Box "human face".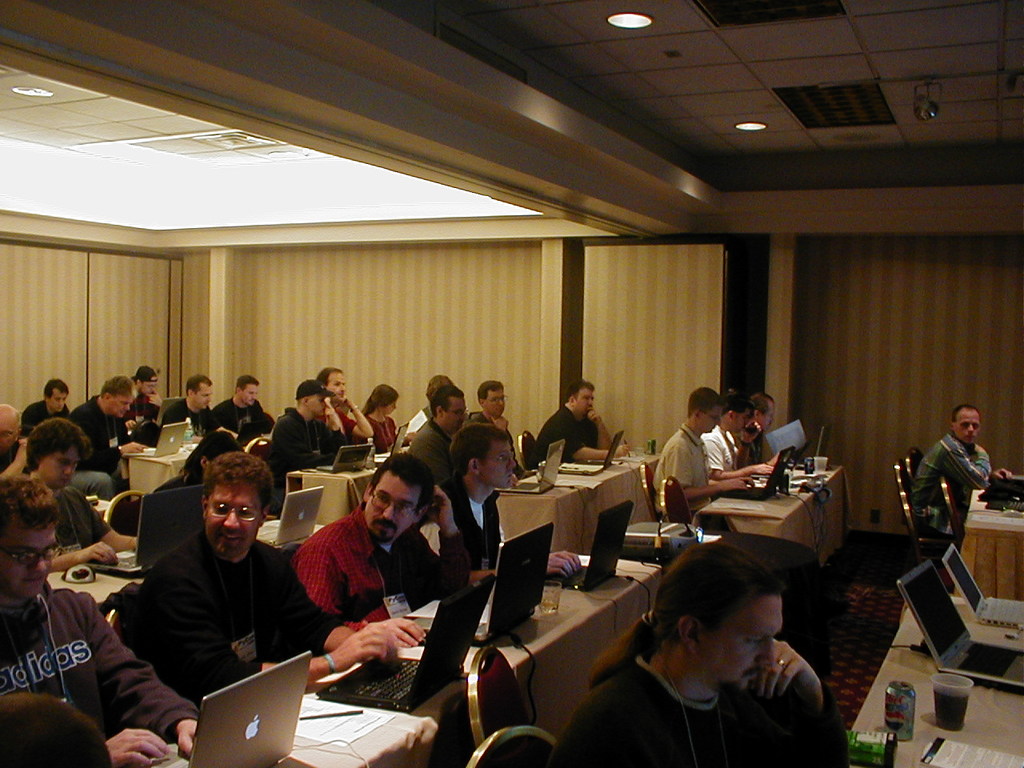
crop(486, 389, 505, 414).
